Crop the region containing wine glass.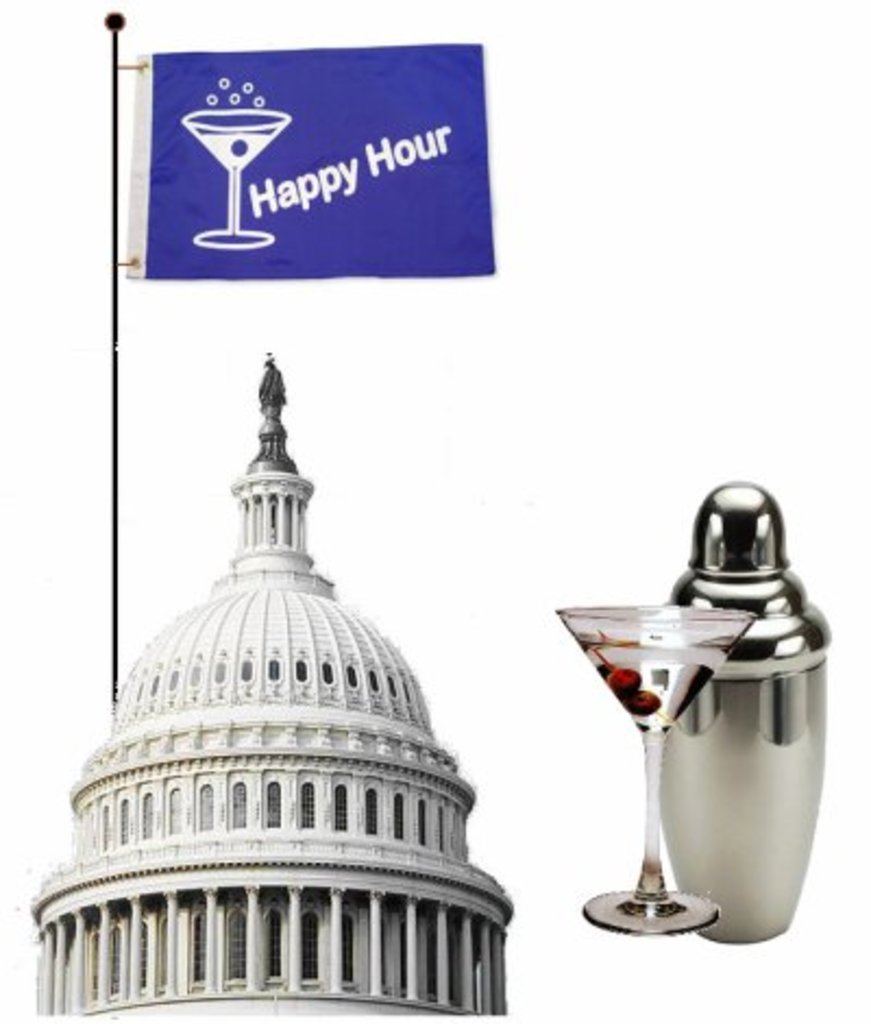
Crop region: 553 606 756 943.
